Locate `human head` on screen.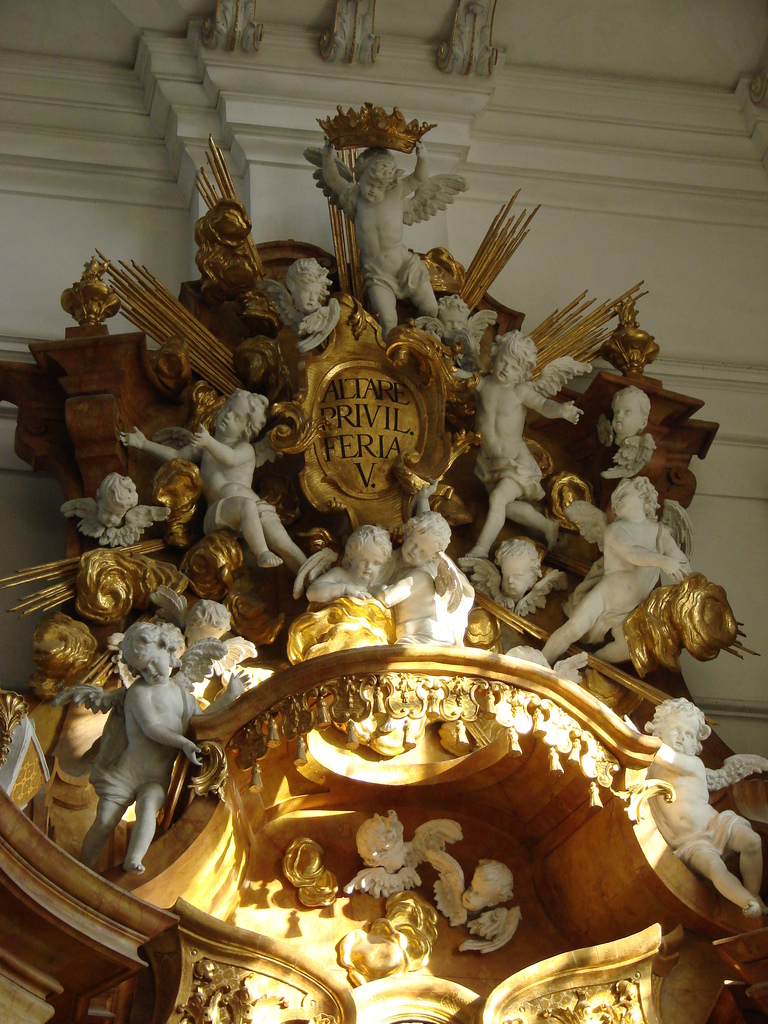
On screen at 182:599:236:639.
